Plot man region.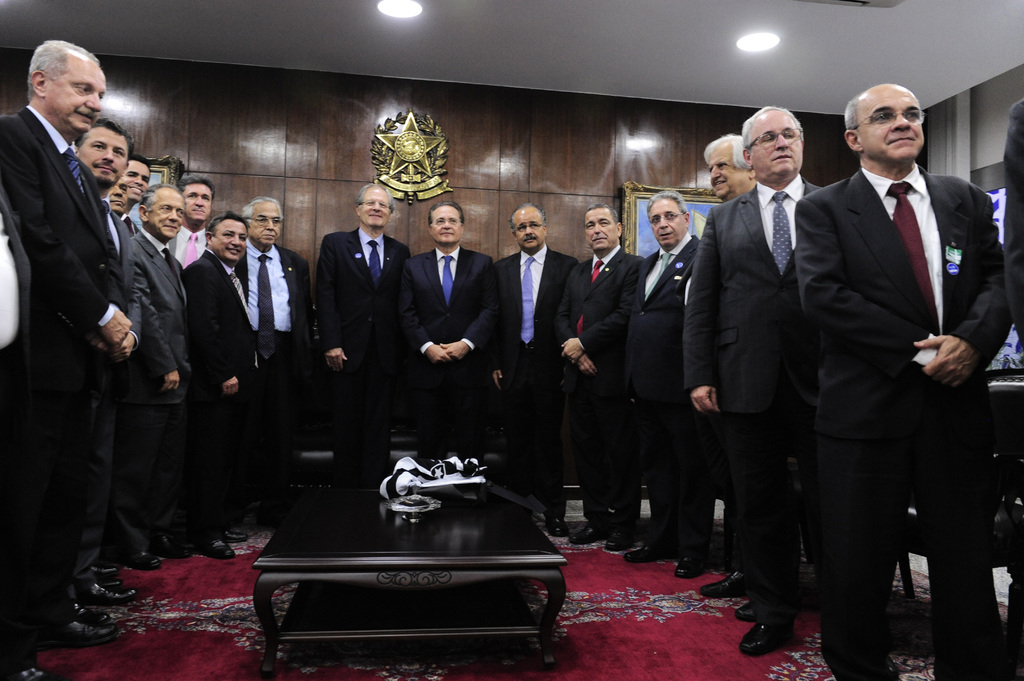
Plotted at x1=124, y1=186, x2=190, y2=537.
